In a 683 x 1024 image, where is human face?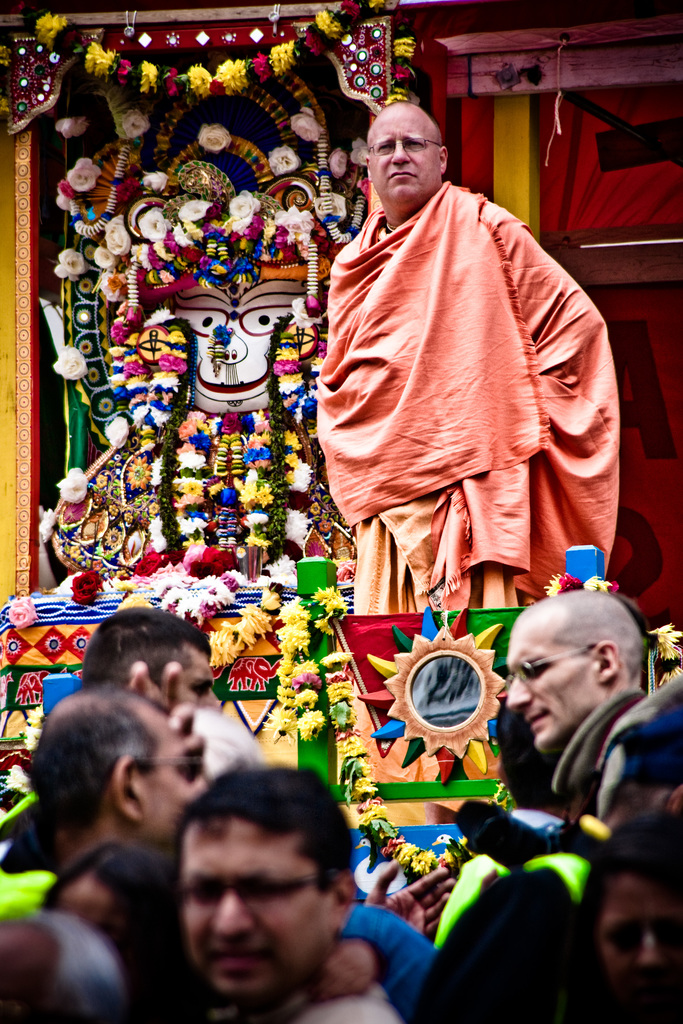
box(186, 826, 327, 1000).
